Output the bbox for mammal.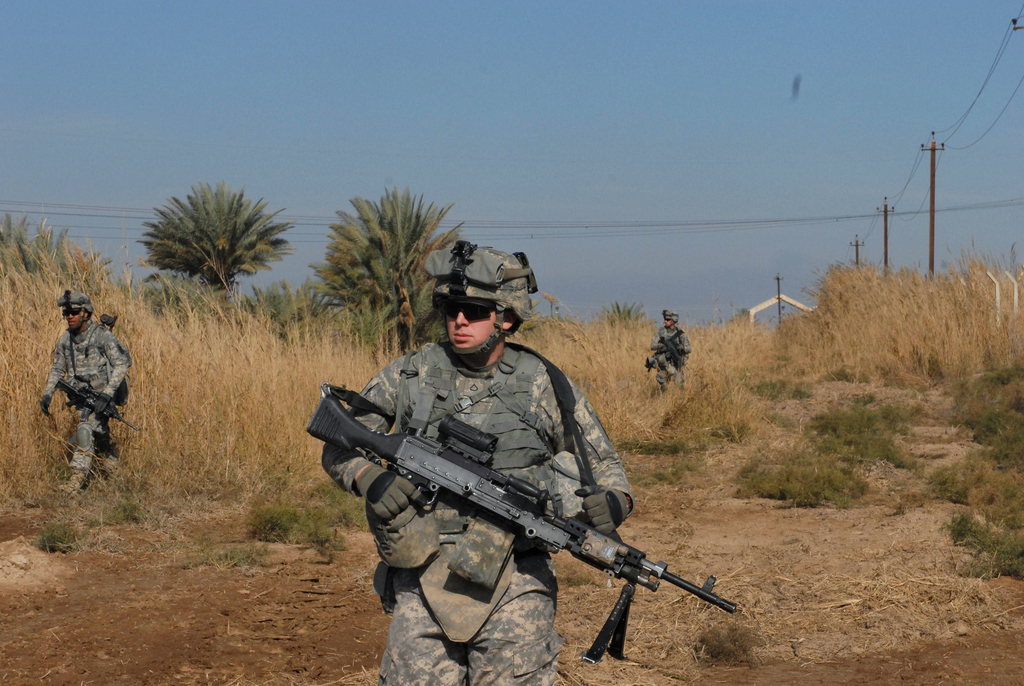
35, 291, 120, 508.
